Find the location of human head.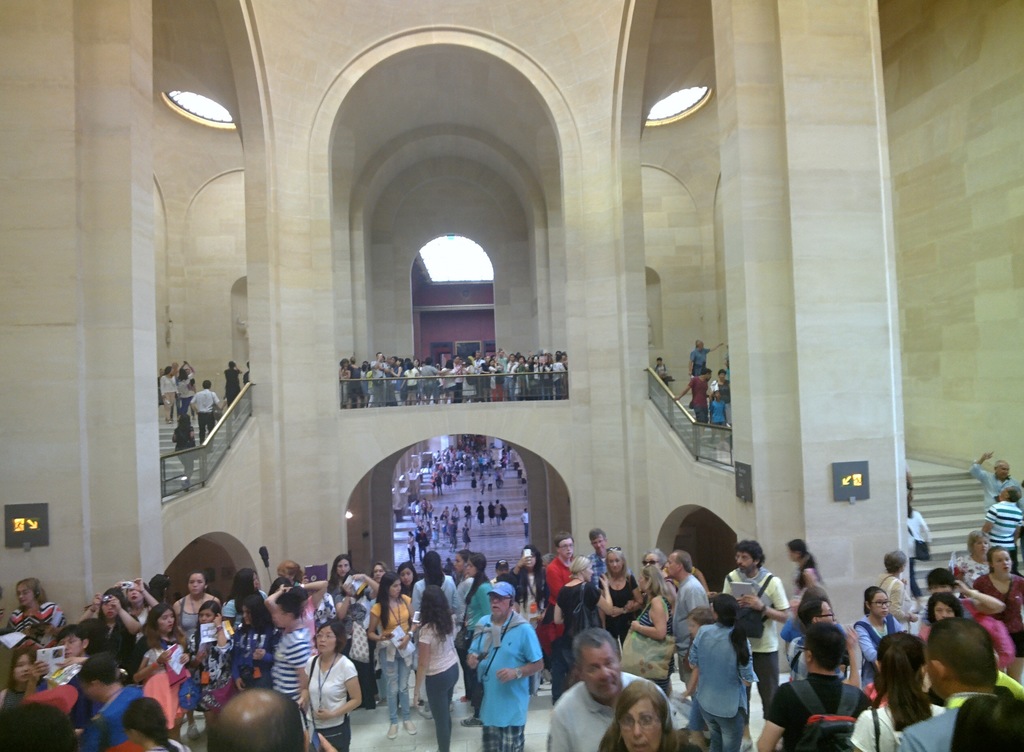
Location: <bbox>642, 548, 662, 568</bbox>.
